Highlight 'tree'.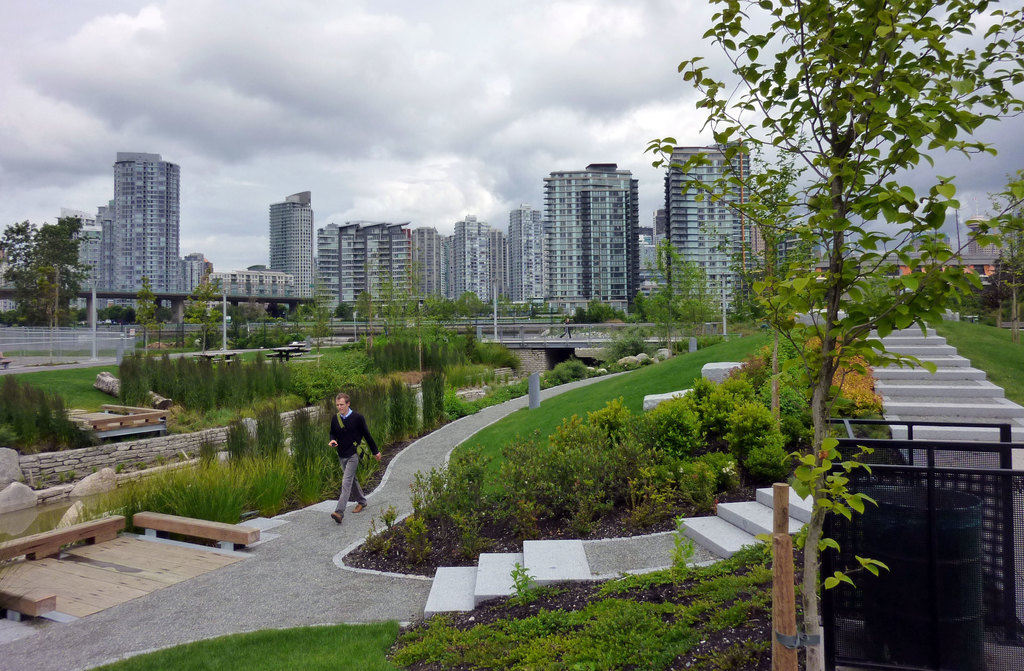
Highlighted region: {"left": 985, "top": 171, "right": 1023, "bottom": 343}.
